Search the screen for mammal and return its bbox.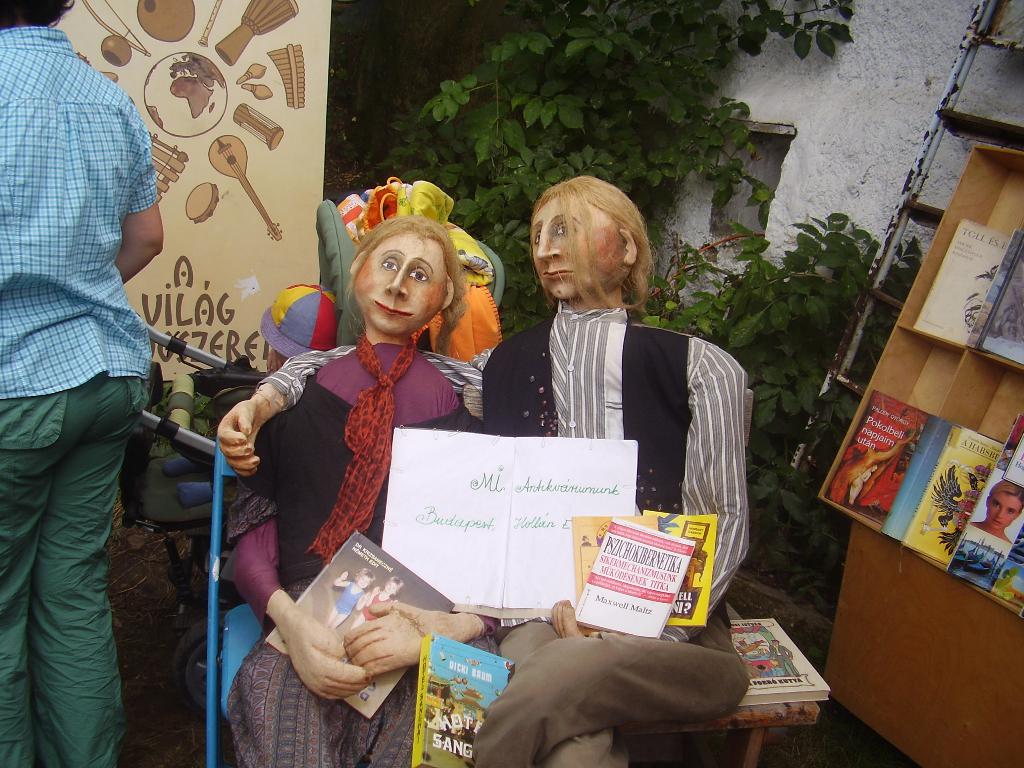
Found: bbox=[969, 479, 1023, 543].
